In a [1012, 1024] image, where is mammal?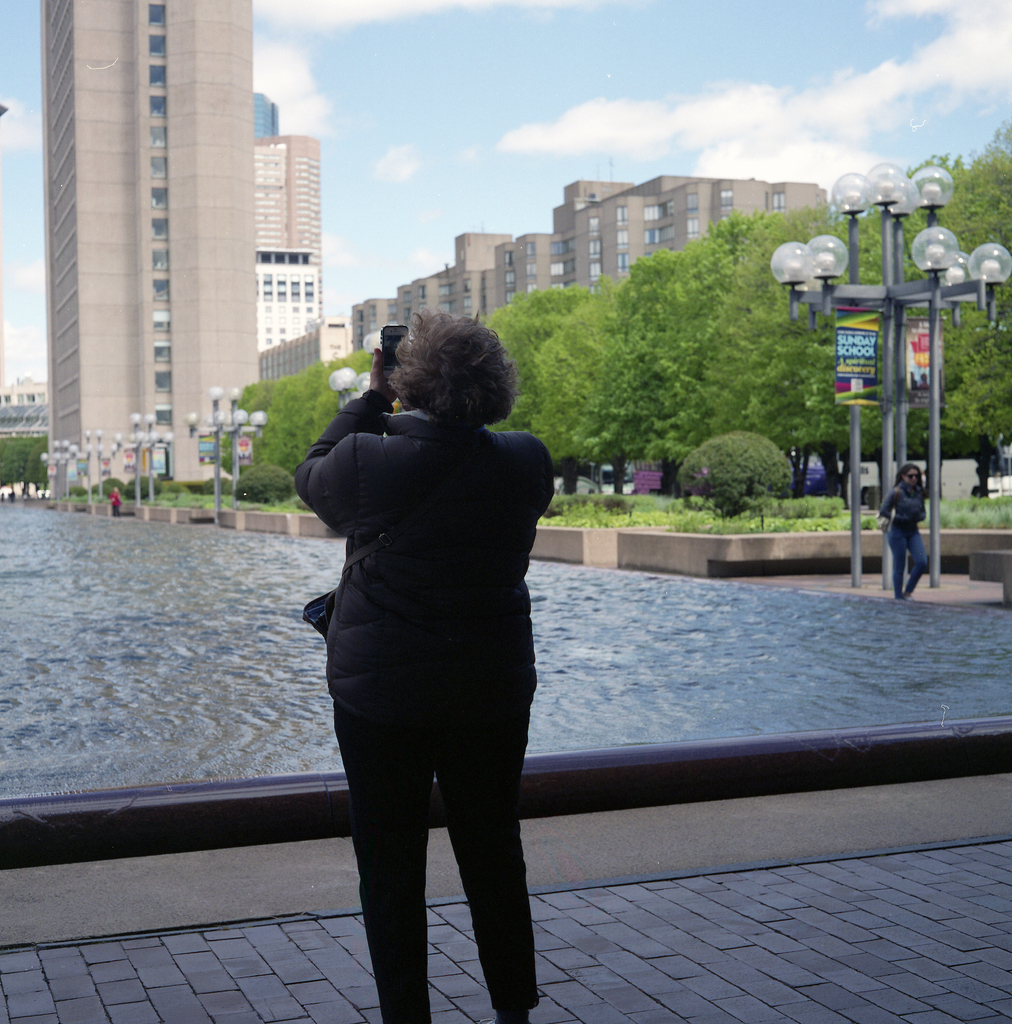
{"x1": 872, "y1": 459, "x2": 941, "y2": 602}.
